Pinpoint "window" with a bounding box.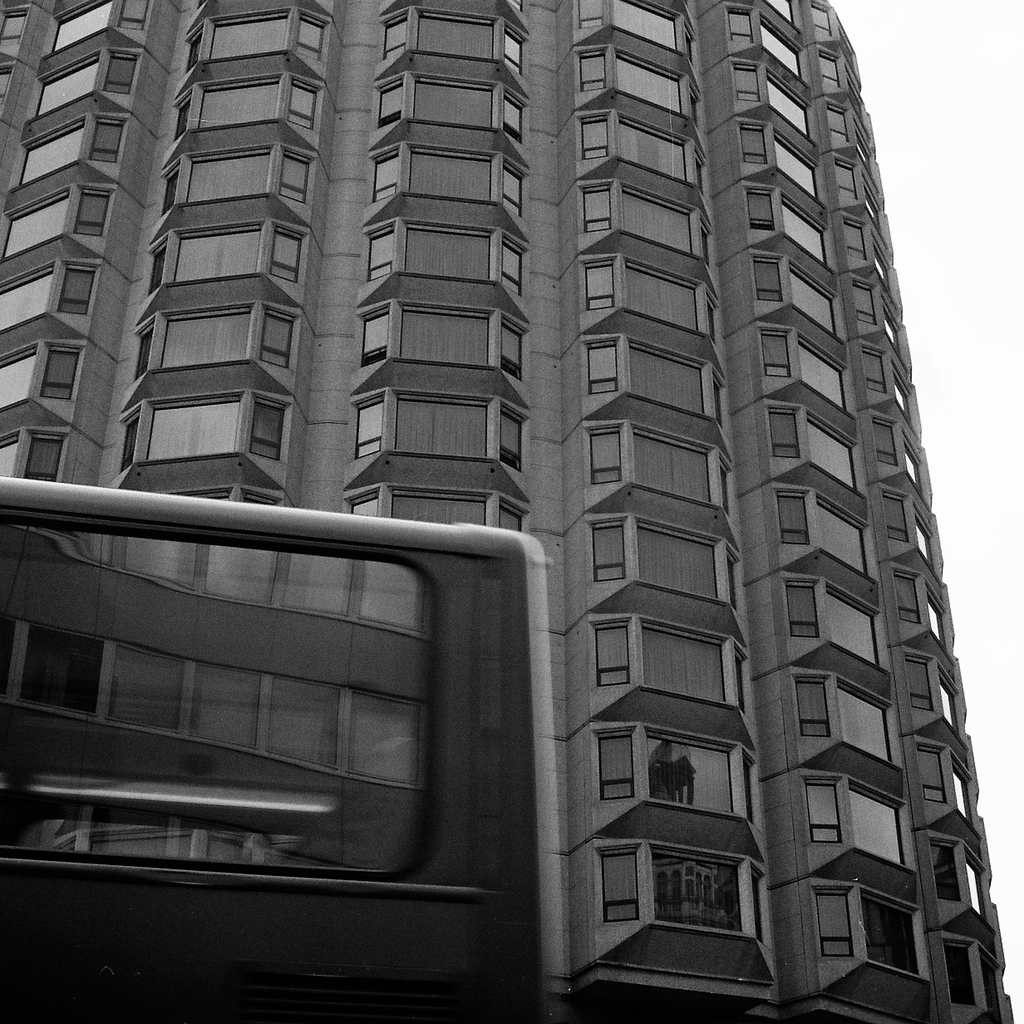
<bbox>366, 232, 523, 298</bbox>.
